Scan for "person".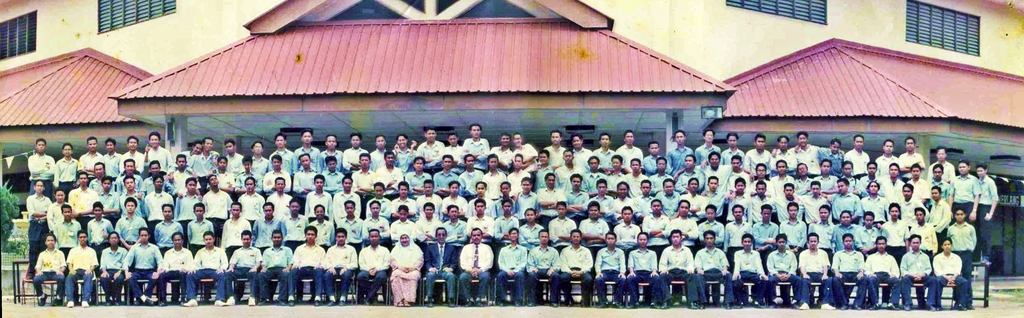
Scan result: {"x1": 226, "y1": 199, "x2": 250, "y2": 257}.
